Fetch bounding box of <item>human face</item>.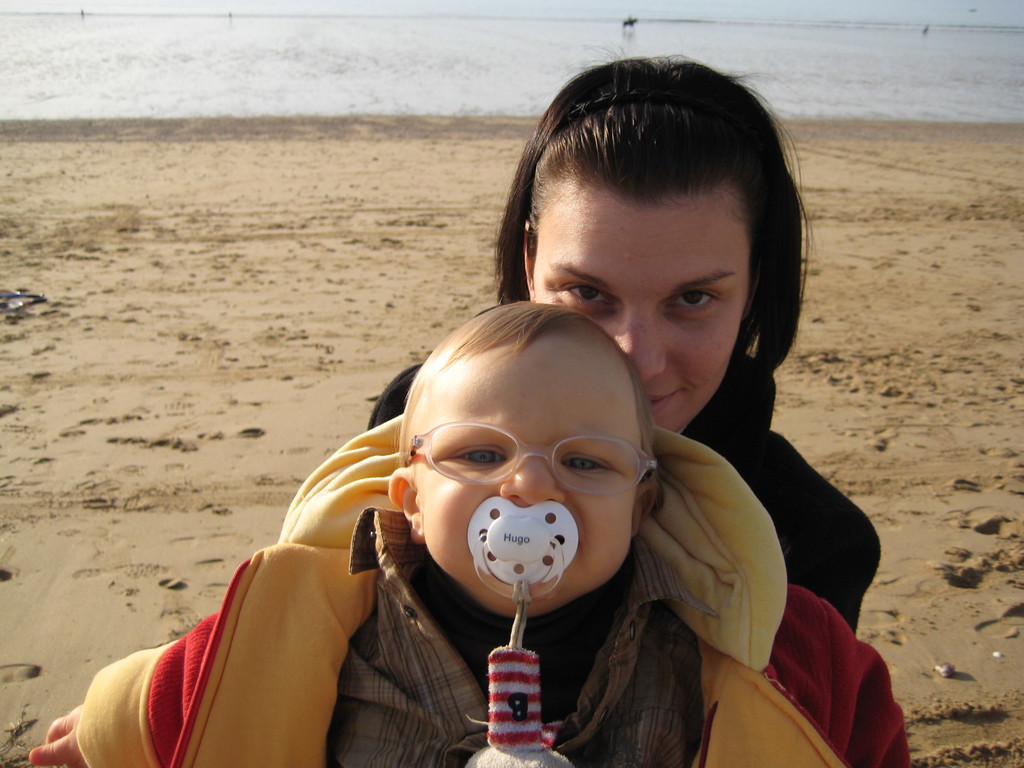
Bbox: left=419, top=362, right=639, bottom=616.
